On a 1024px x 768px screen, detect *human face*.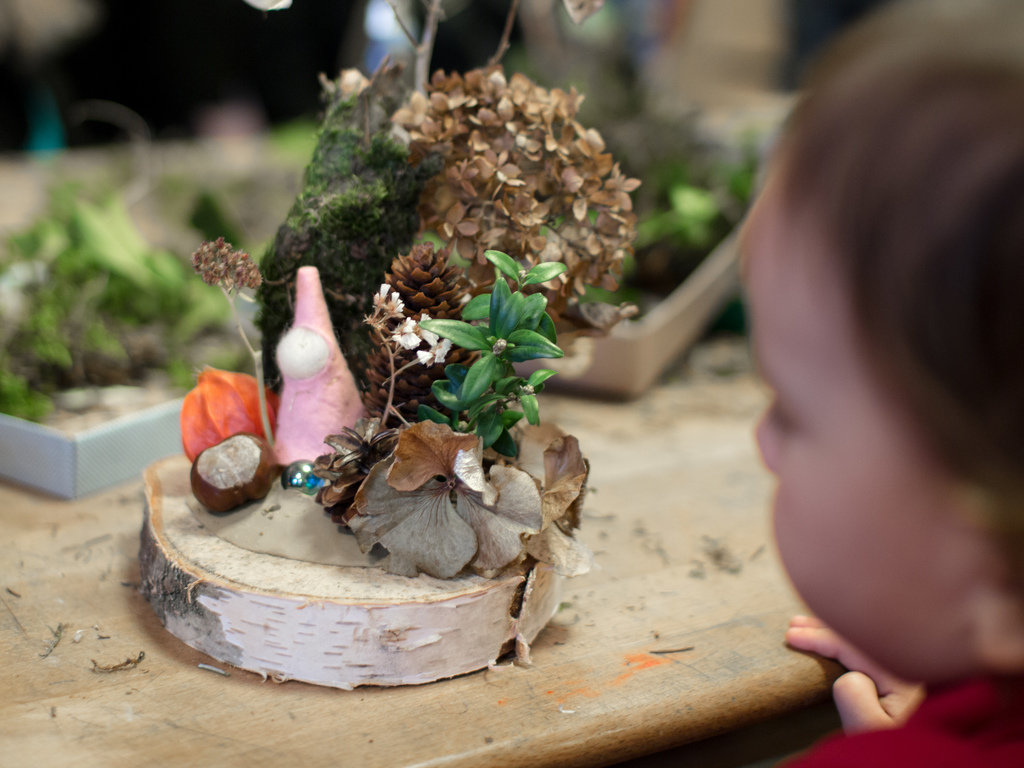
region(735, 175, 976, 687).
